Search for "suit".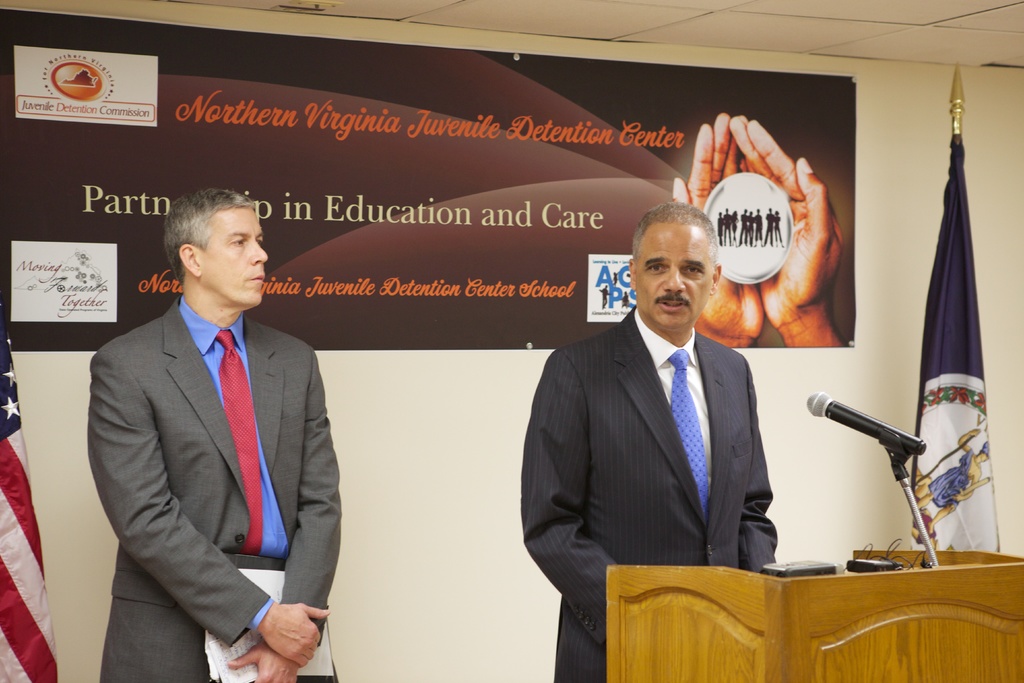
Found at 74:209:347:674.
